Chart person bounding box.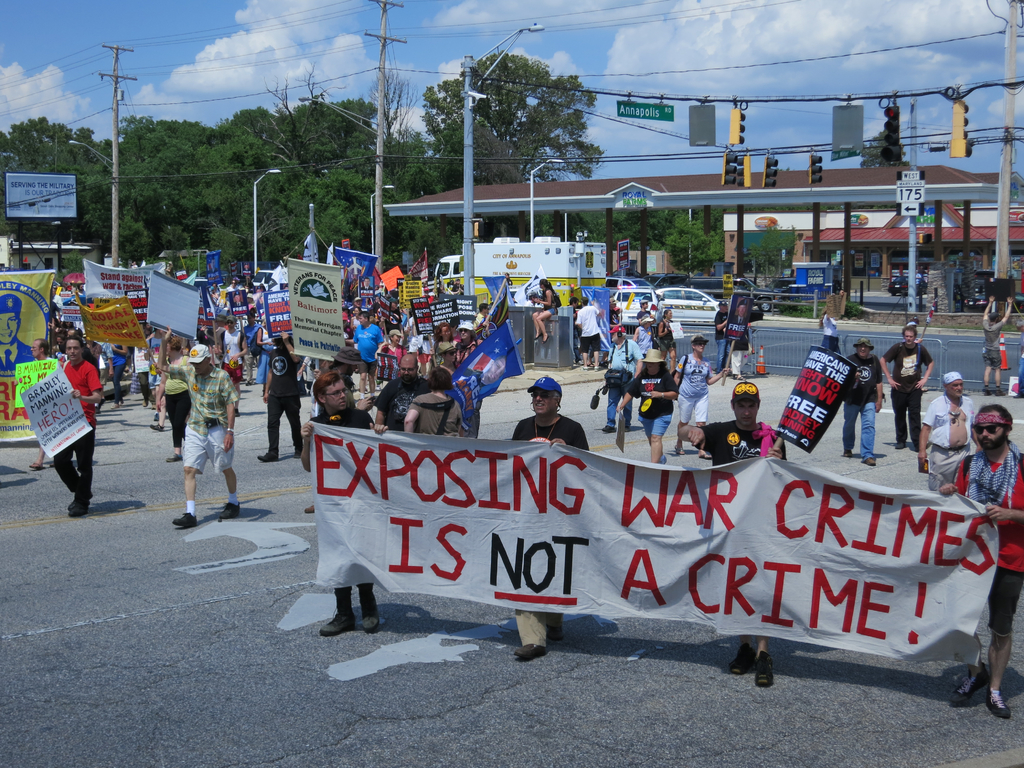
Charted: rect(265, 326, 313, 470).
